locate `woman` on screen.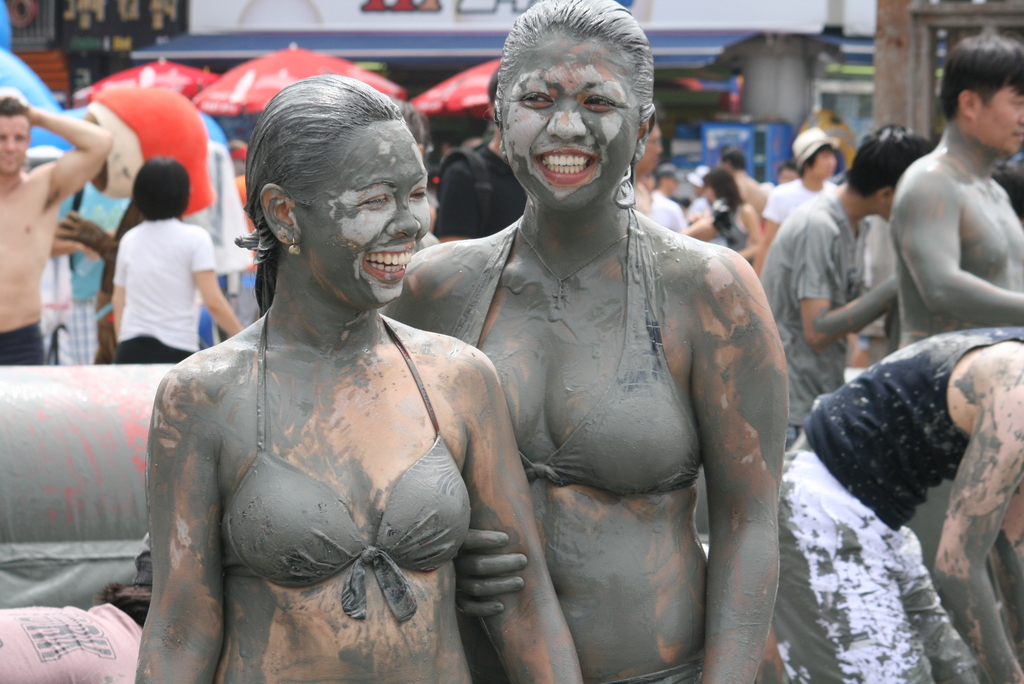
On screen at Rect(419, 22, 791, 676).
